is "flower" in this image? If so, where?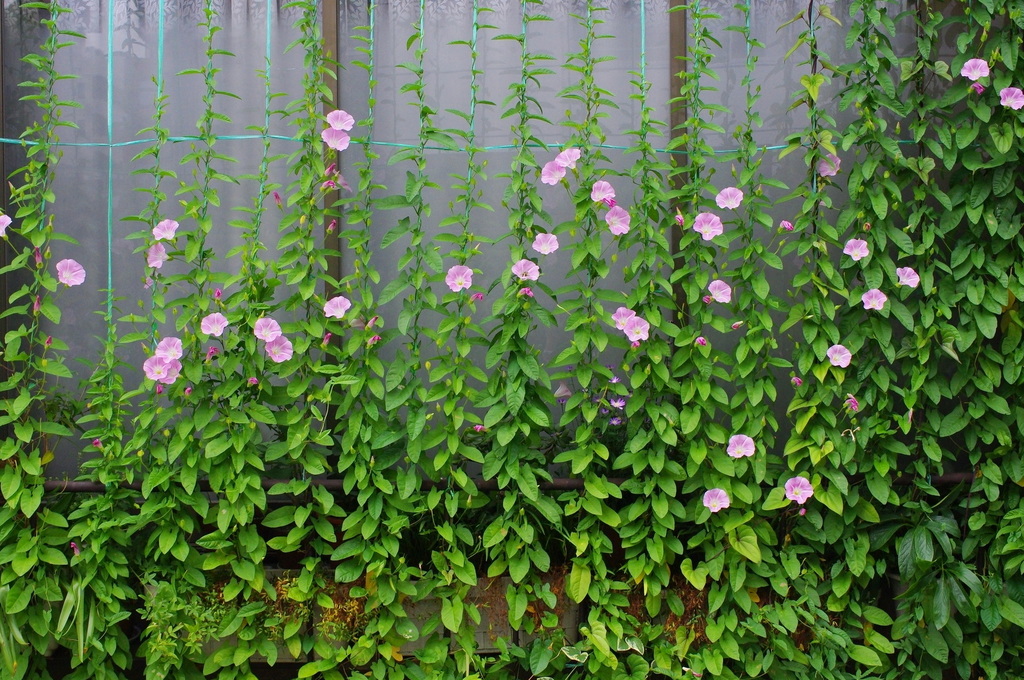
Yes, at Rect(815, 157, 845, 180).
